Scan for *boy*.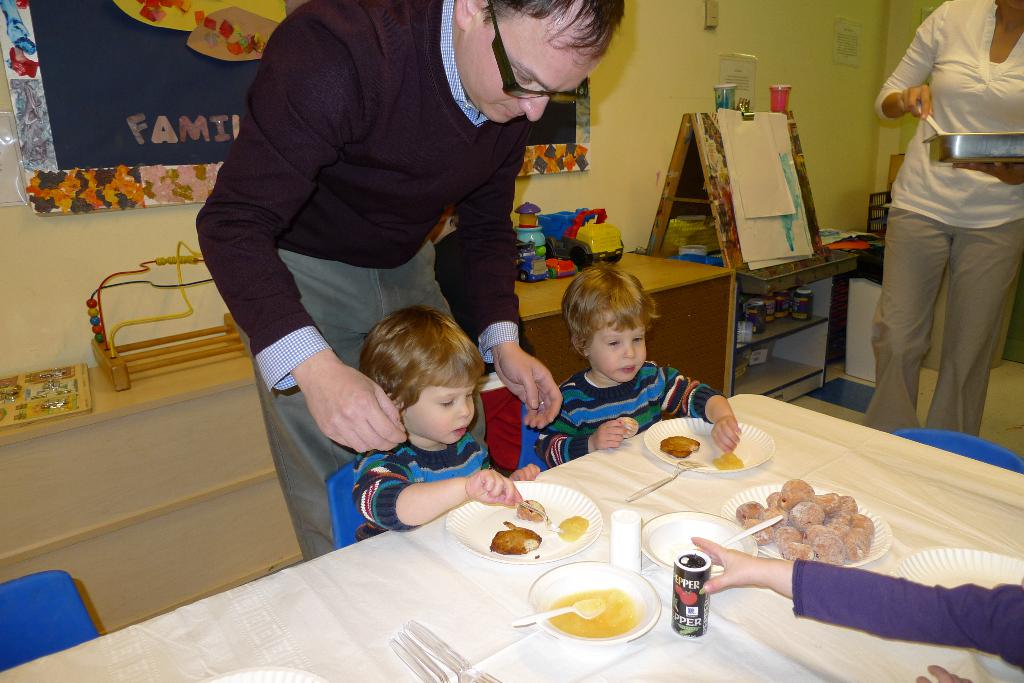
Scan result: [left=314, top=296, right=529, bottom=567].
